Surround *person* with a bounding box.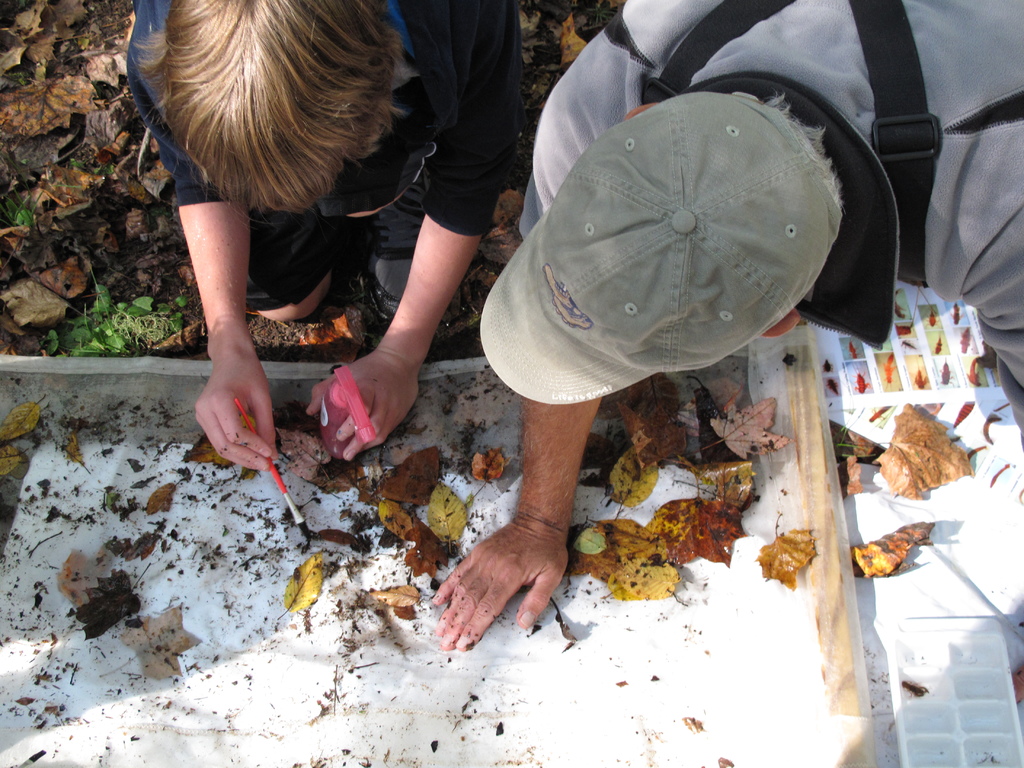
BBox(122, 0, 527, 475).
